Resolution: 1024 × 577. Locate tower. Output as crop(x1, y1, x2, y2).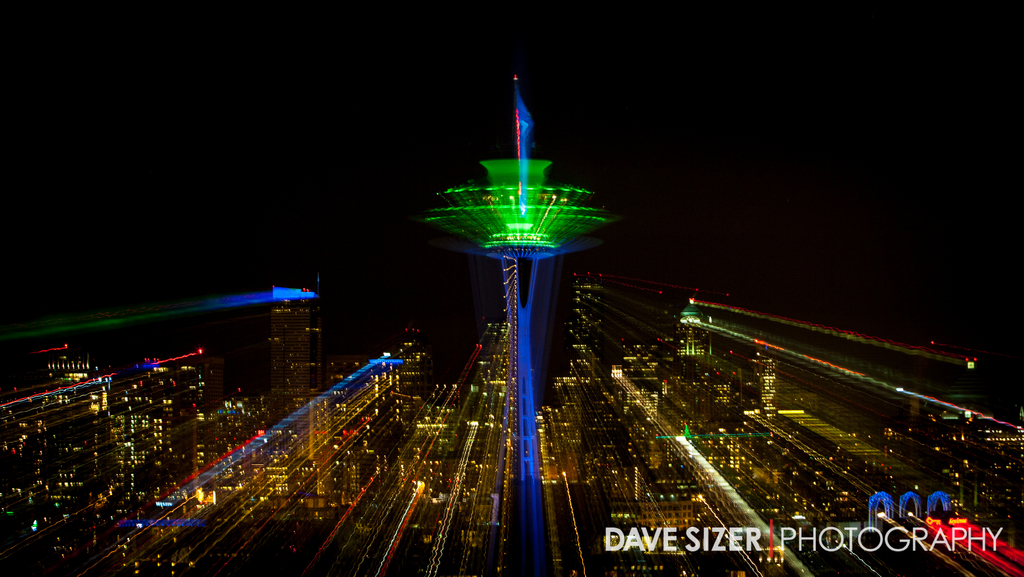
crop(426, 76, 618, 576).
